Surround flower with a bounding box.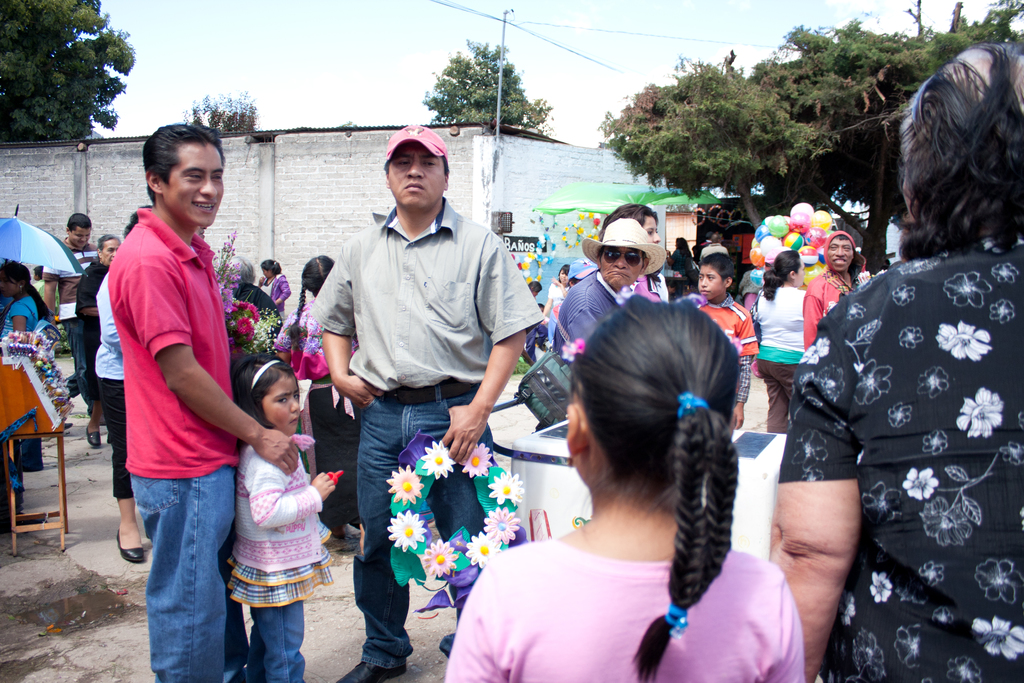
(979,236,1023,256).
